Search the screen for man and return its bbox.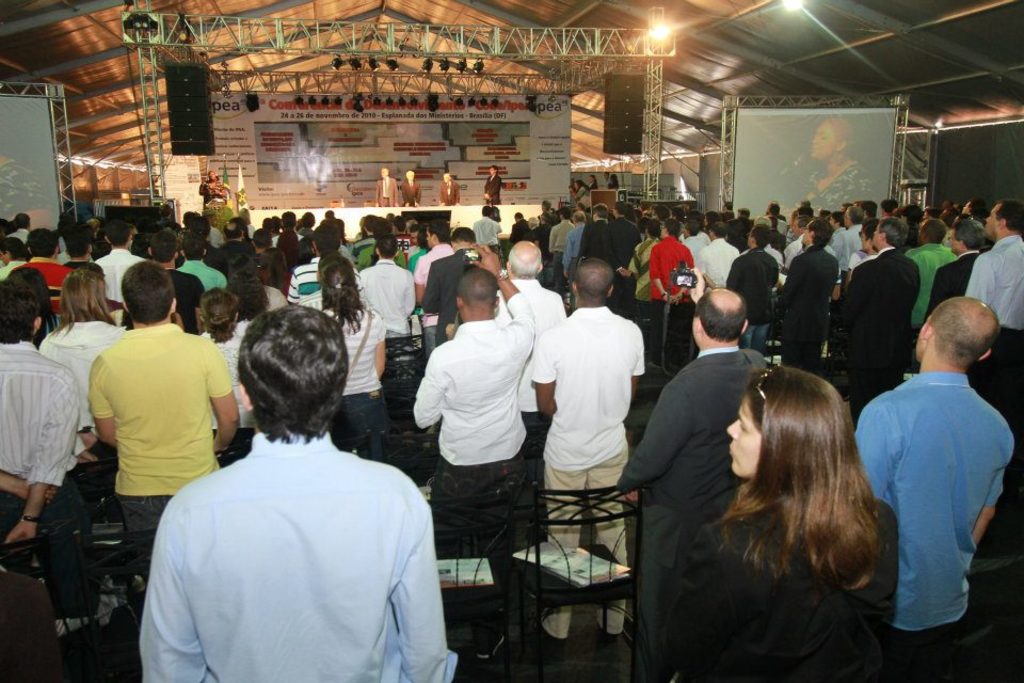
Found: [x1=349, y1=247, x2=418, y2=336].
